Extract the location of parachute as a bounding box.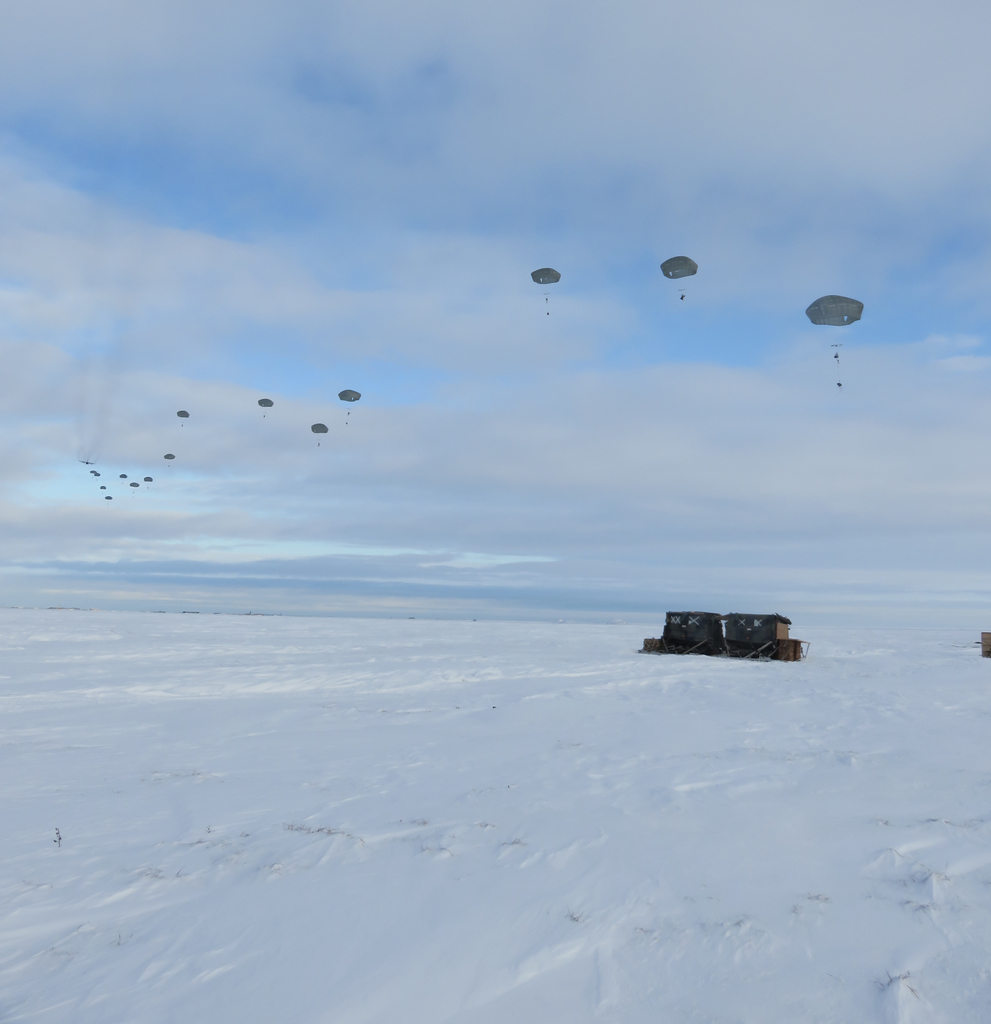
260, 399, 277, 415.
